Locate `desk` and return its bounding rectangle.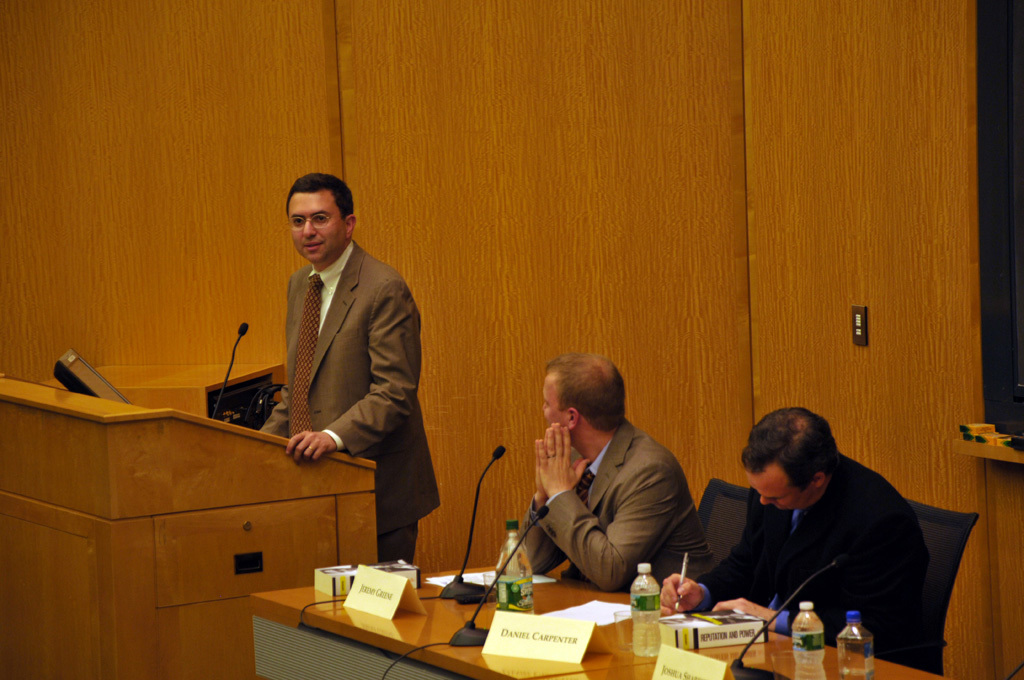
<region>43, 351, 287, 426</region>.
